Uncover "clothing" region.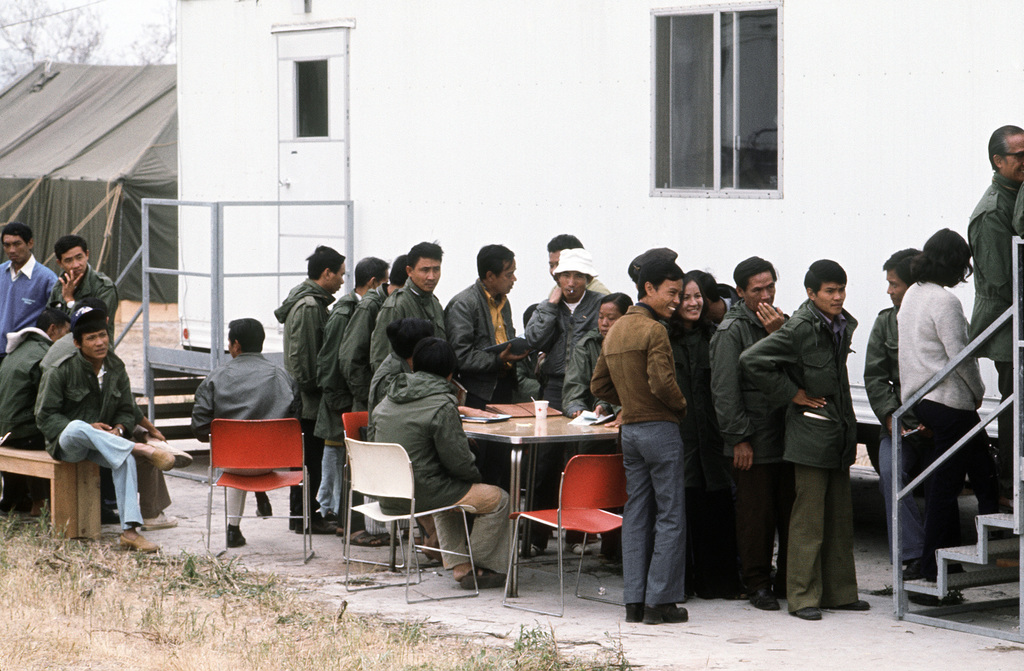
Uncovered: (33,345,143,526).
